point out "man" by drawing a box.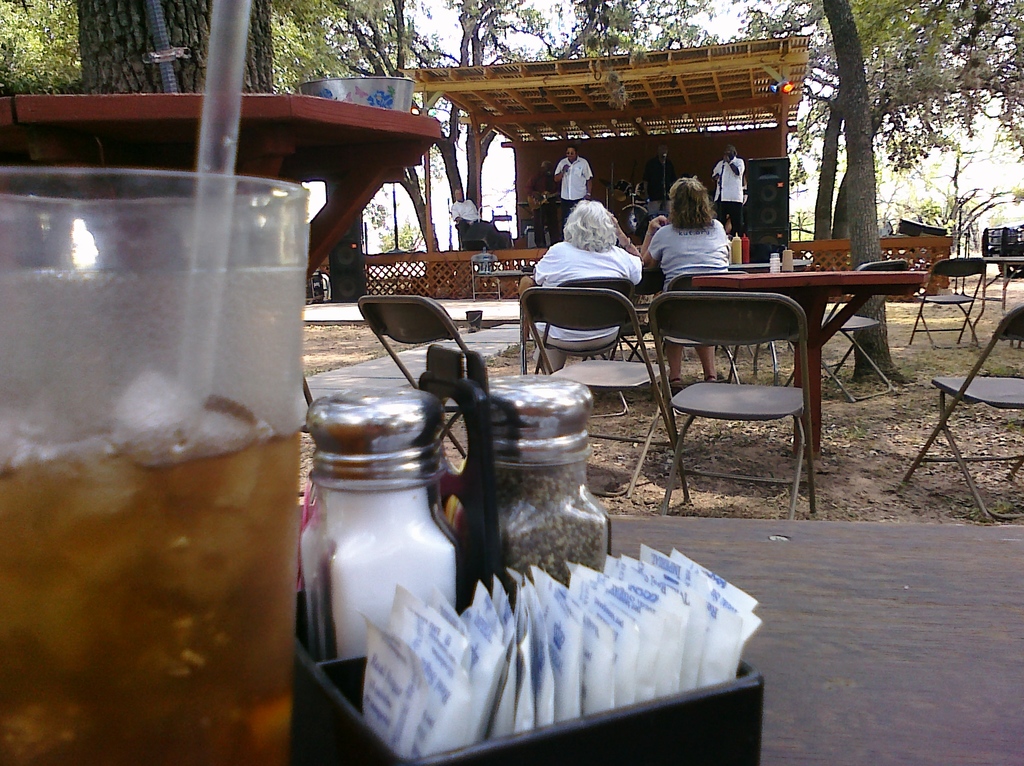
{"left": 552, "top": 139, "right": 595, "bottom": 222}.
